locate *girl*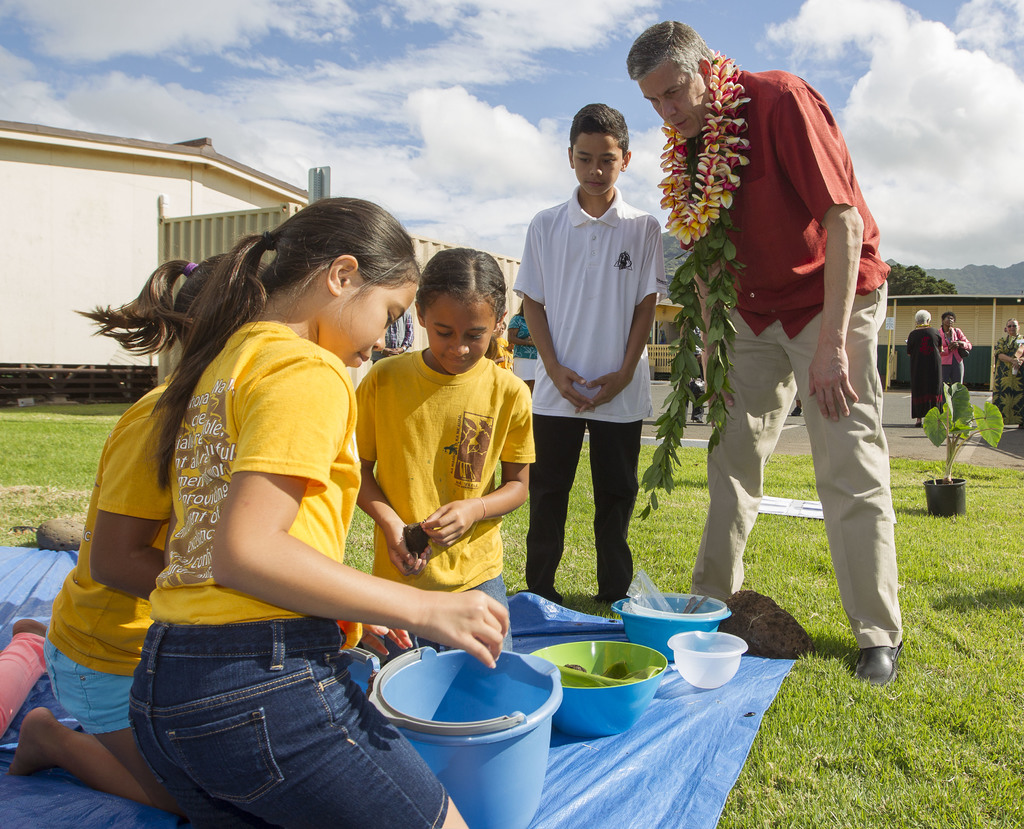
<region>355, 249, 525, 605</region>
